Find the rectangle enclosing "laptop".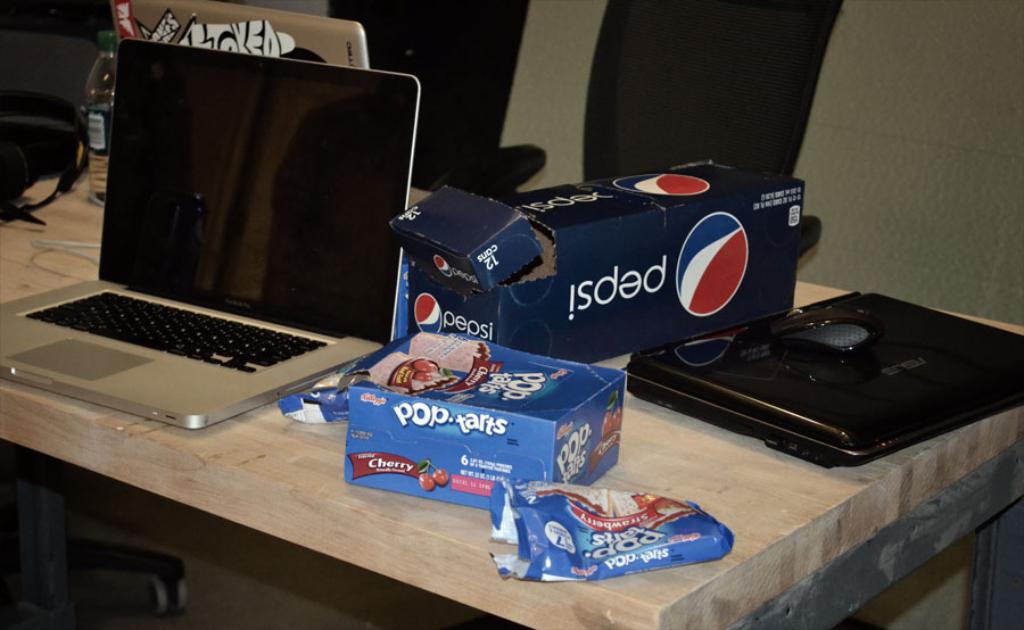
17, 28, 418, 473.
